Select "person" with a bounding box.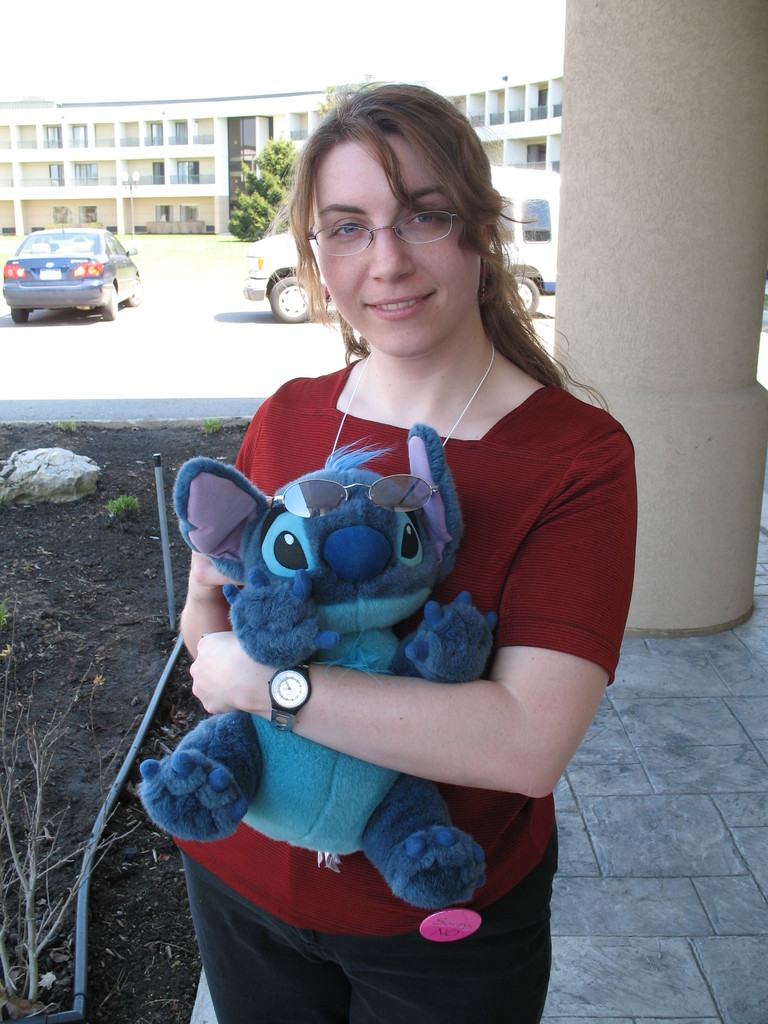
(x1=187, y1=163, x2=633, y2=1023).
